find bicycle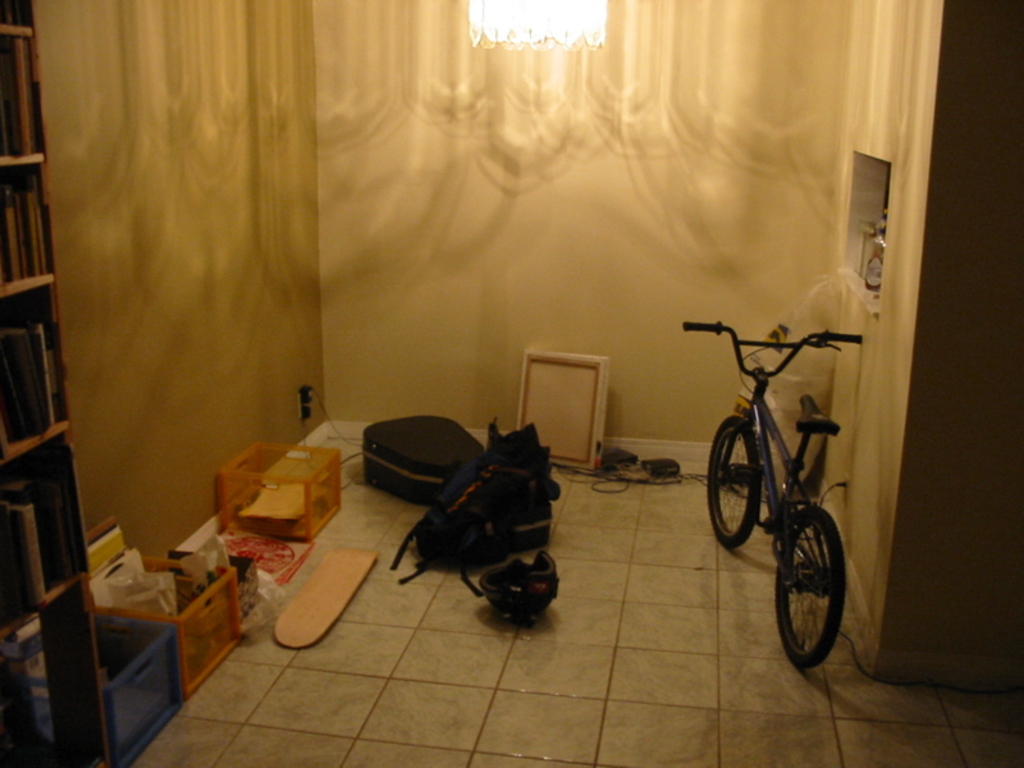
left=681, top=321, right=864, bottom=667
